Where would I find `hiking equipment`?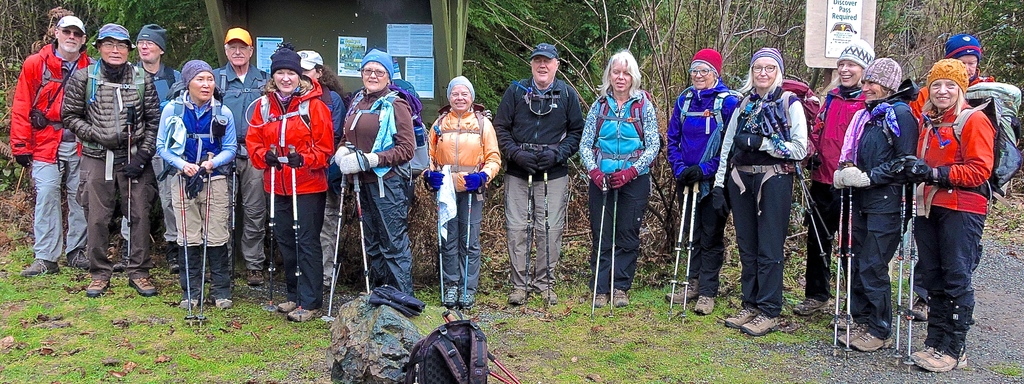
At <bbox>607, 167, 625, 310</bbox>.
